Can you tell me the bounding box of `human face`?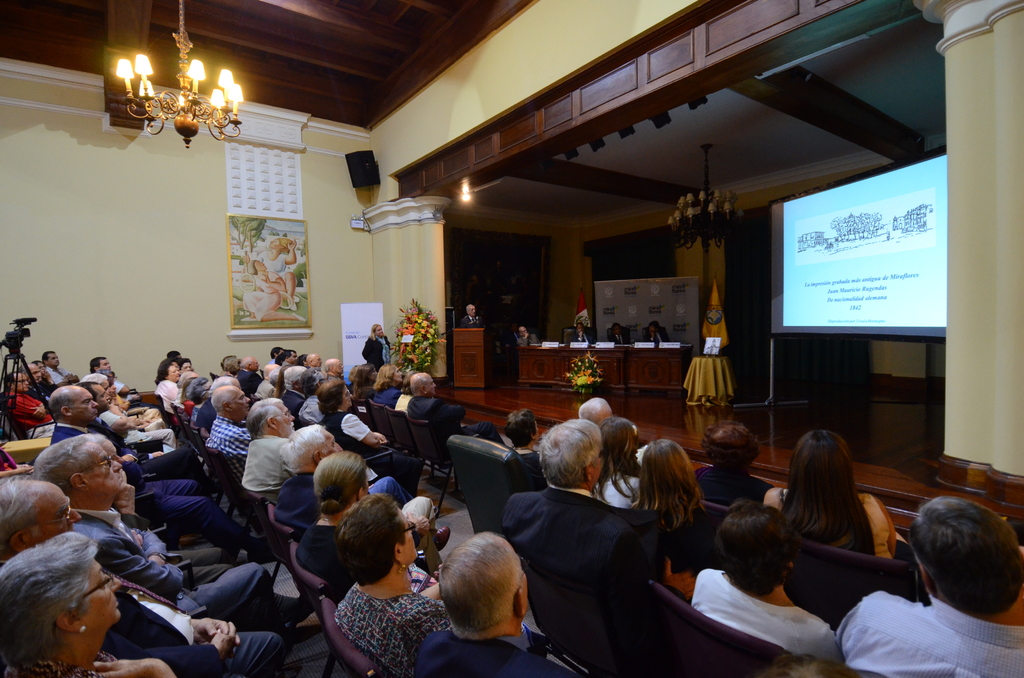
bbox(30, 490, 74, 531).
